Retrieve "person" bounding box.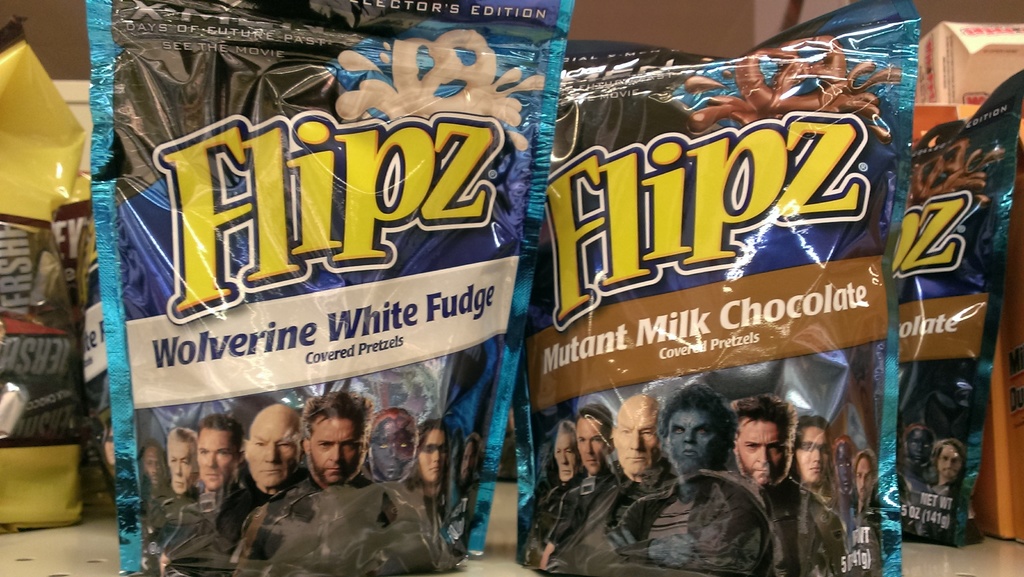
Bounding box: [left=913, top=437, right=977, bottom=554].
